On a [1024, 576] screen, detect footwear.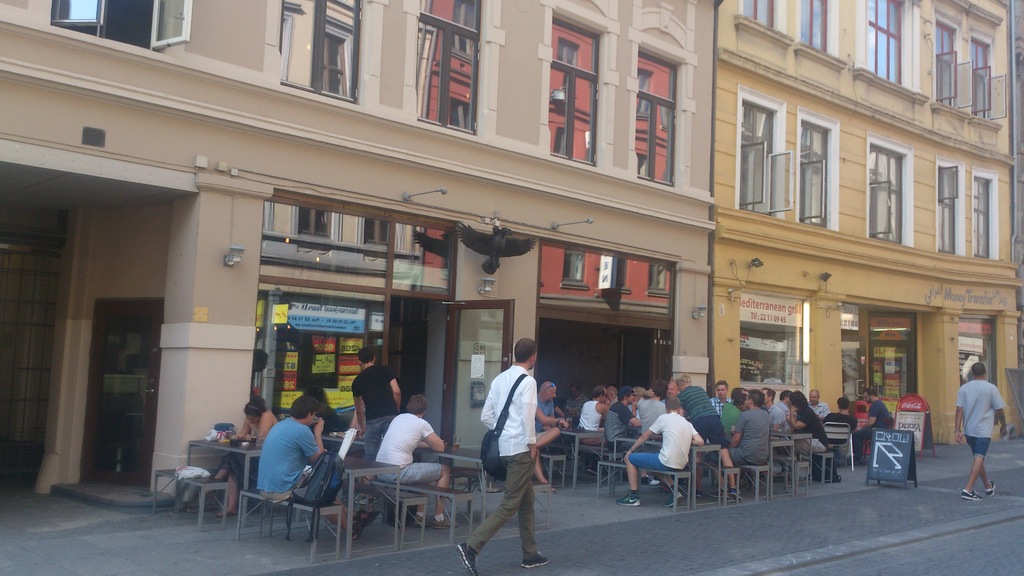
BBox(614, 490, 646, 508).
